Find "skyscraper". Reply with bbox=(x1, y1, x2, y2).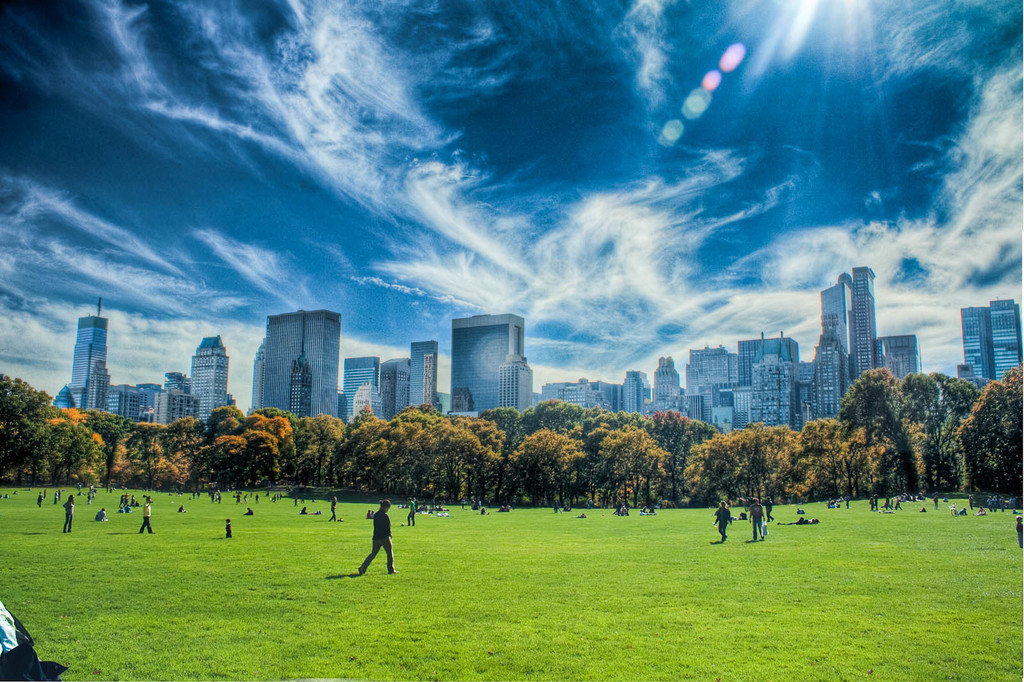
bbox=(627, 353, 693, 414).
